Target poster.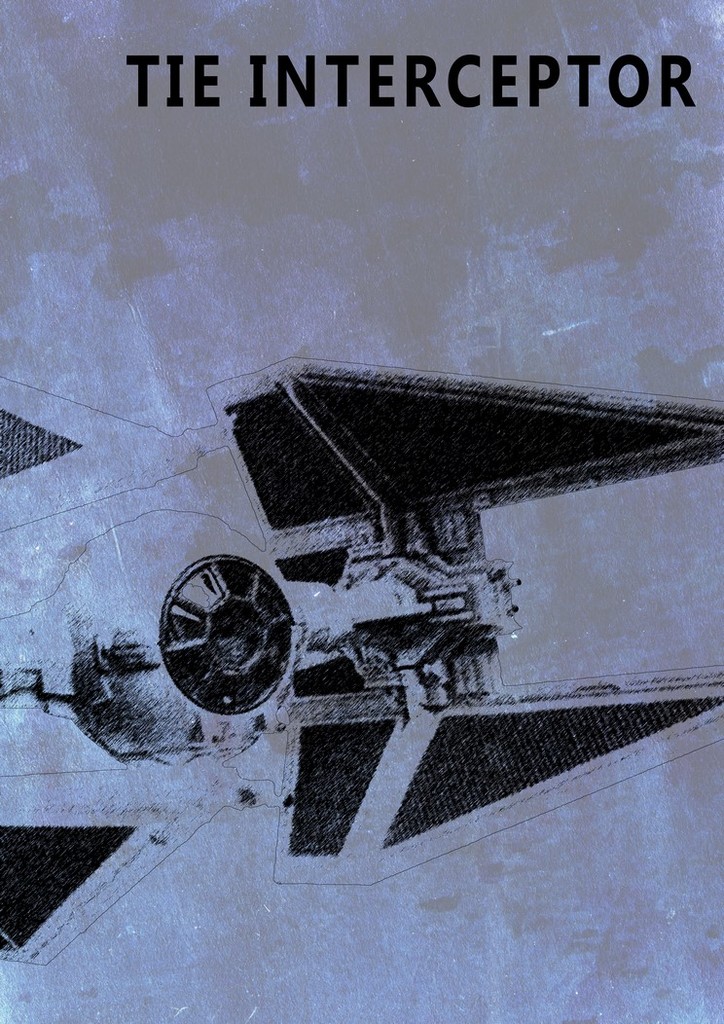
Target region: detection(0, 0, 723, 1023).
